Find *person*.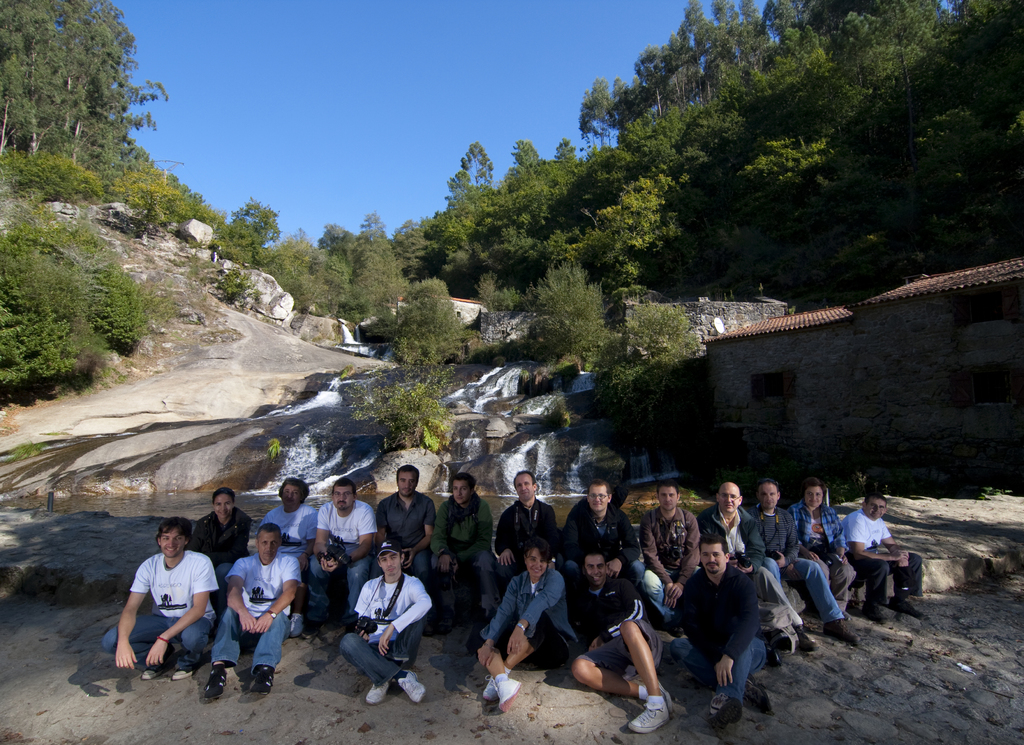
[left=440, top=469, right=492, bottom=607].
